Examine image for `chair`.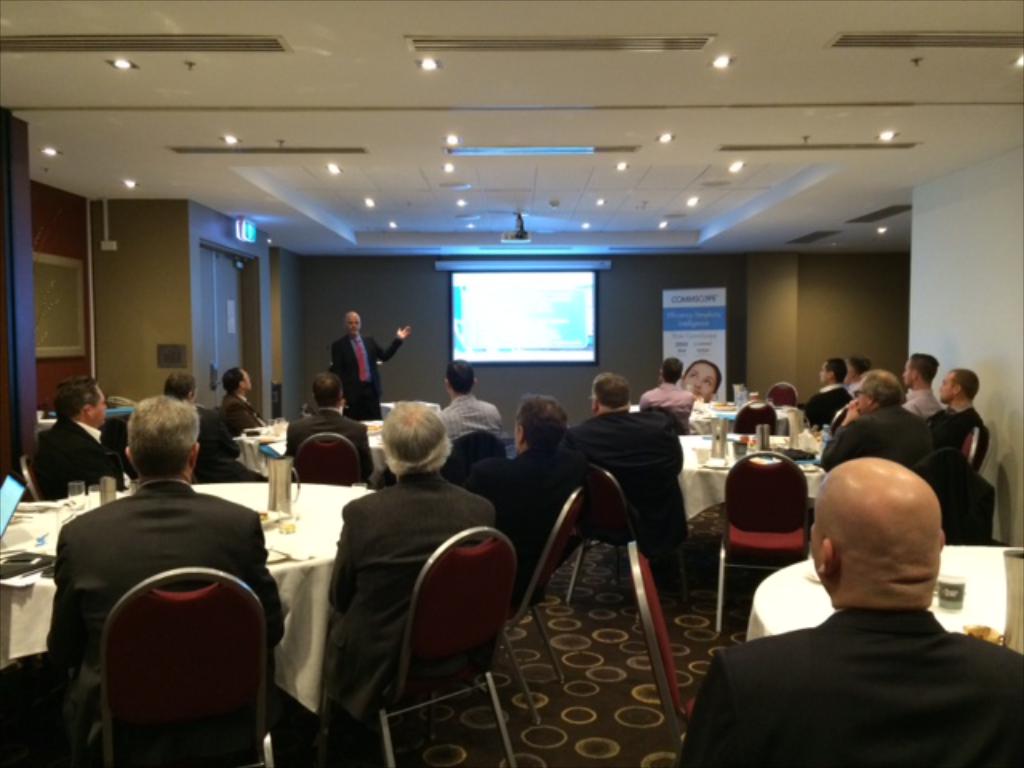
Examination result: {"left": 18, "top": 461, "right": 43, "bottom": 501}.
